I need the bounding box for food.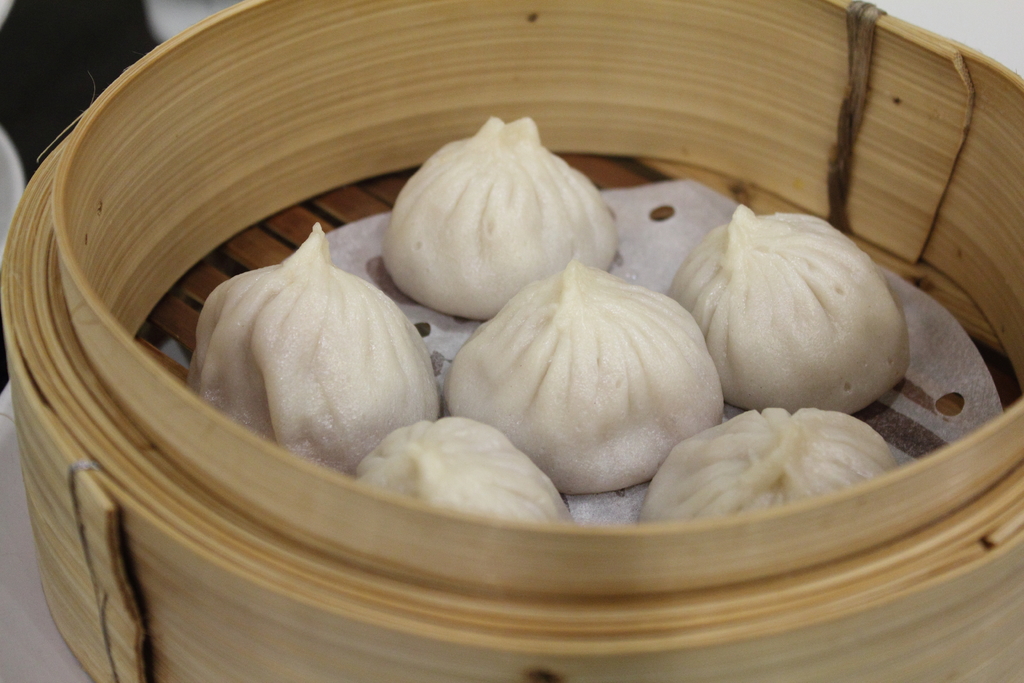
Here it is: x1=440, y1=257, x2=725, y2=496.
